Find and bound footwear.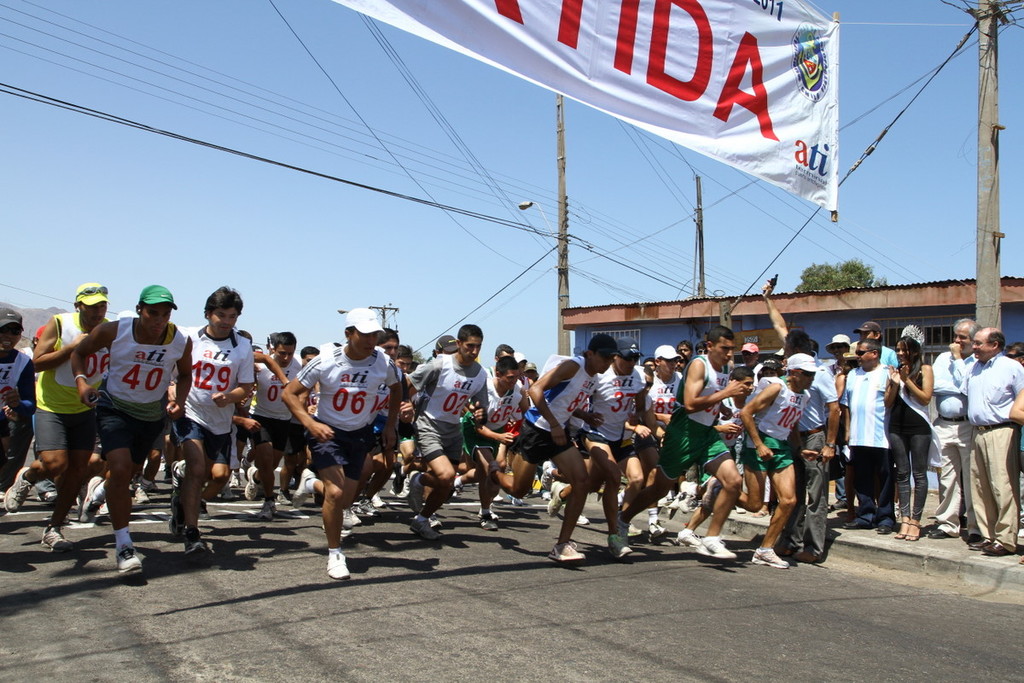
Bound: l=327, t=549, r=349, b=582.
